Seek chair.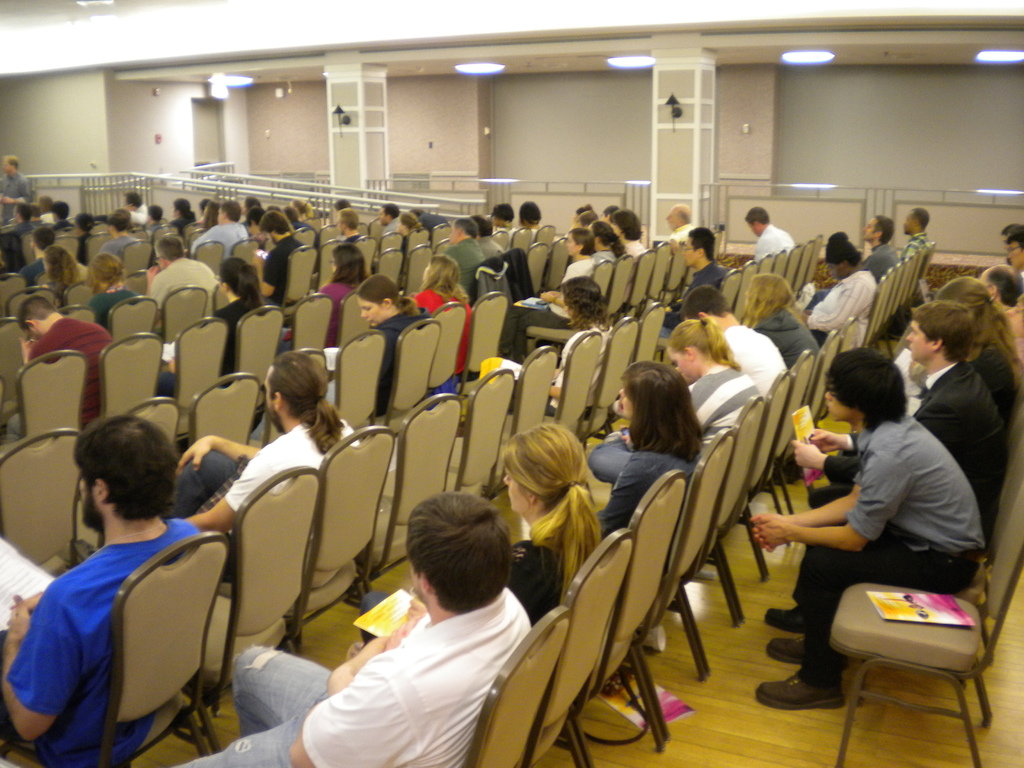
[730,399,773,624].
